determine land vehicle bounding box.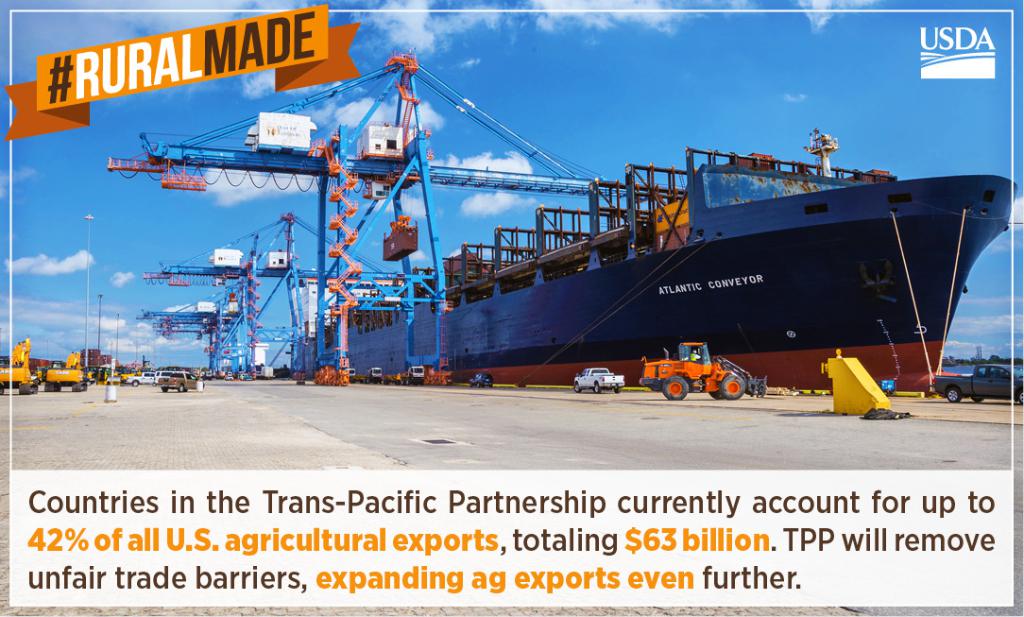
Determined: x1=343, y1=368, x2=434, y2=388.
